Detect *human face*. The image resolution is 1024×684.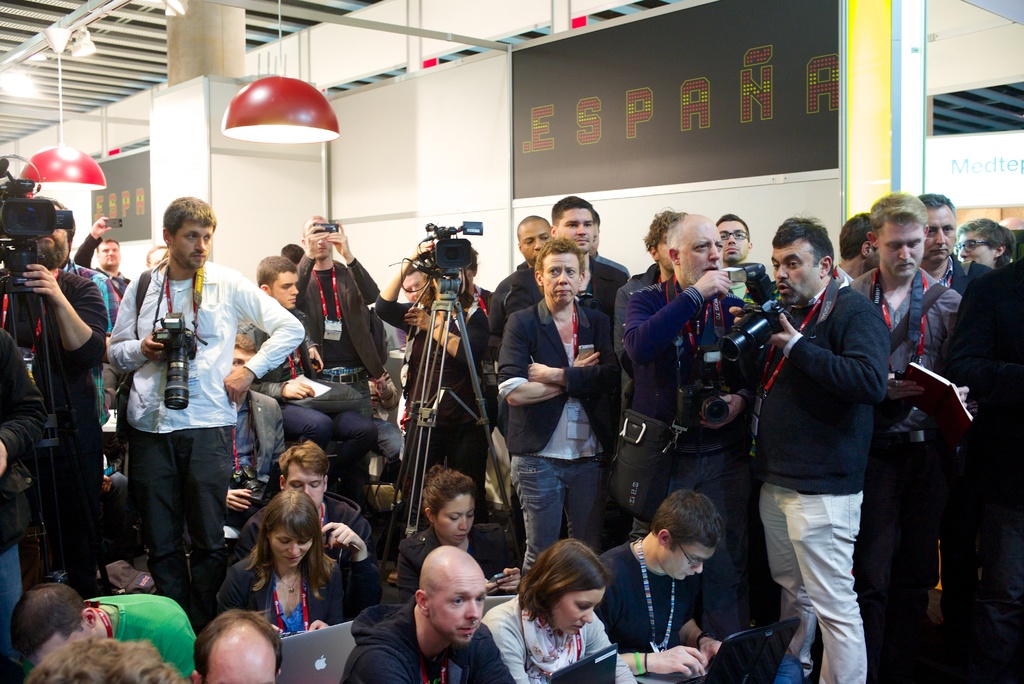
region(553, 585, 605, 636).
